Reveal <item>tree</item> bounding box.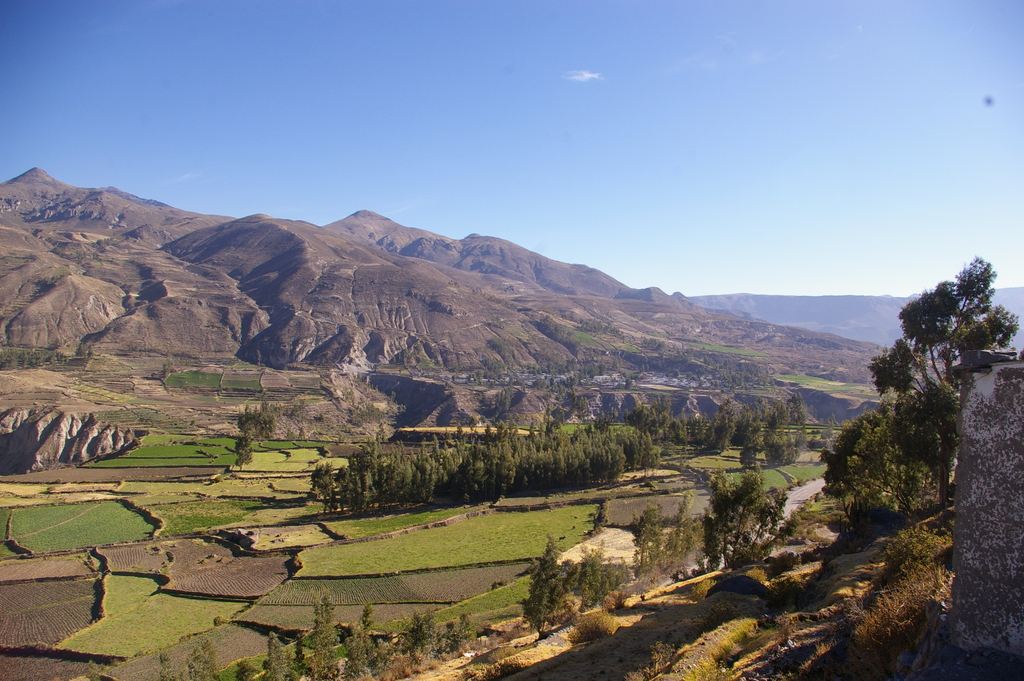
Revealed: [741, 428, 773, 464].
